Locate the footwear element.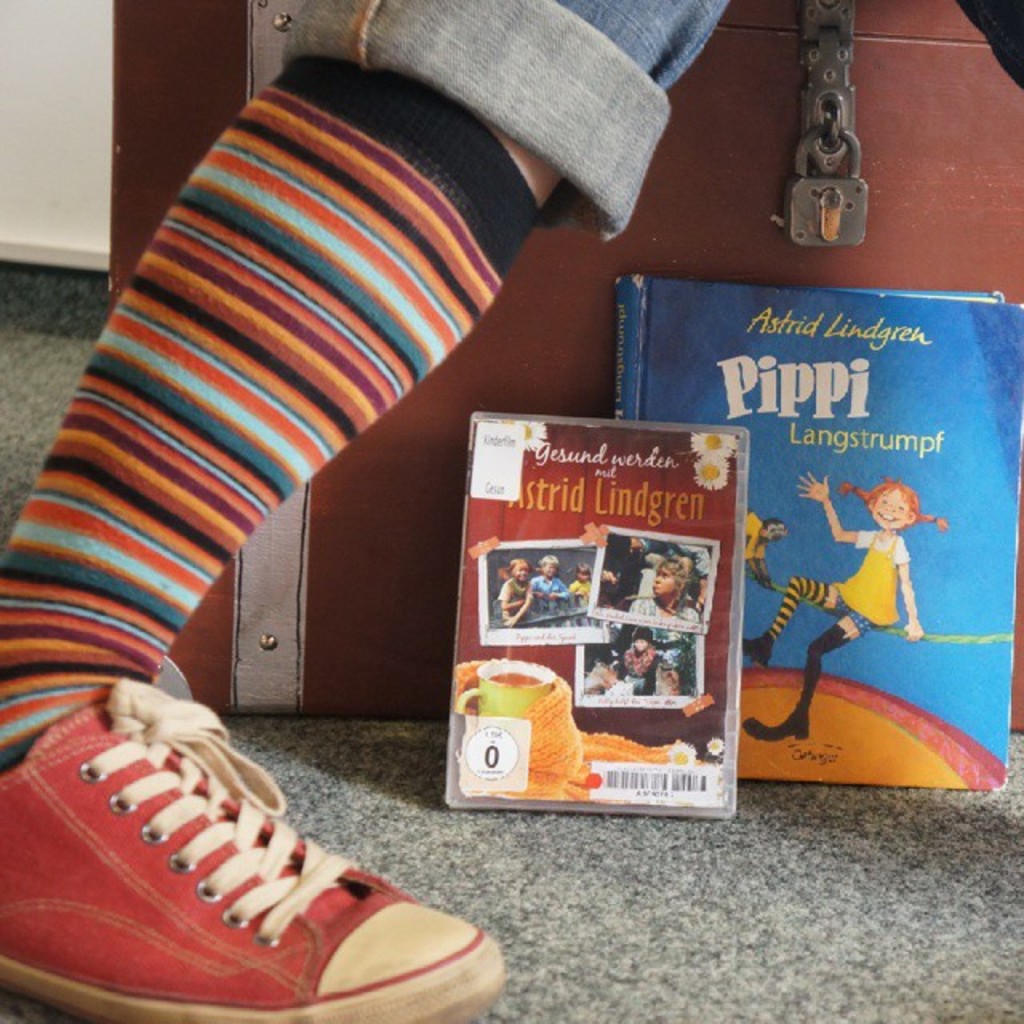
Element bbox: locate(0, 685, 501, 1022).
